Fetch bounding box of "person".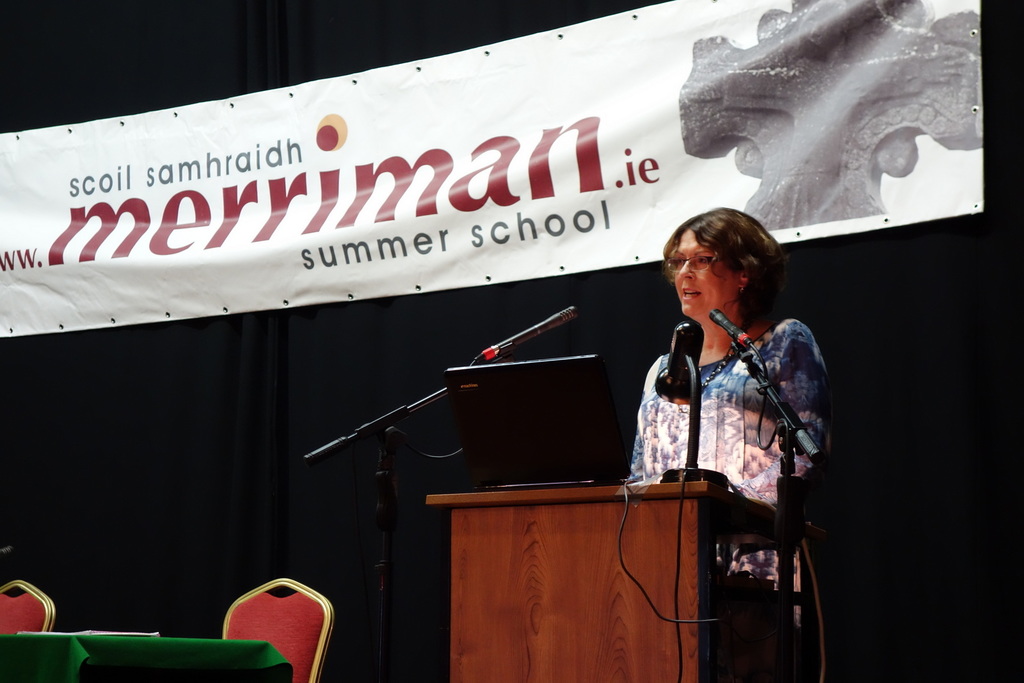
Bbox: box(627, 212, 833, 566).
